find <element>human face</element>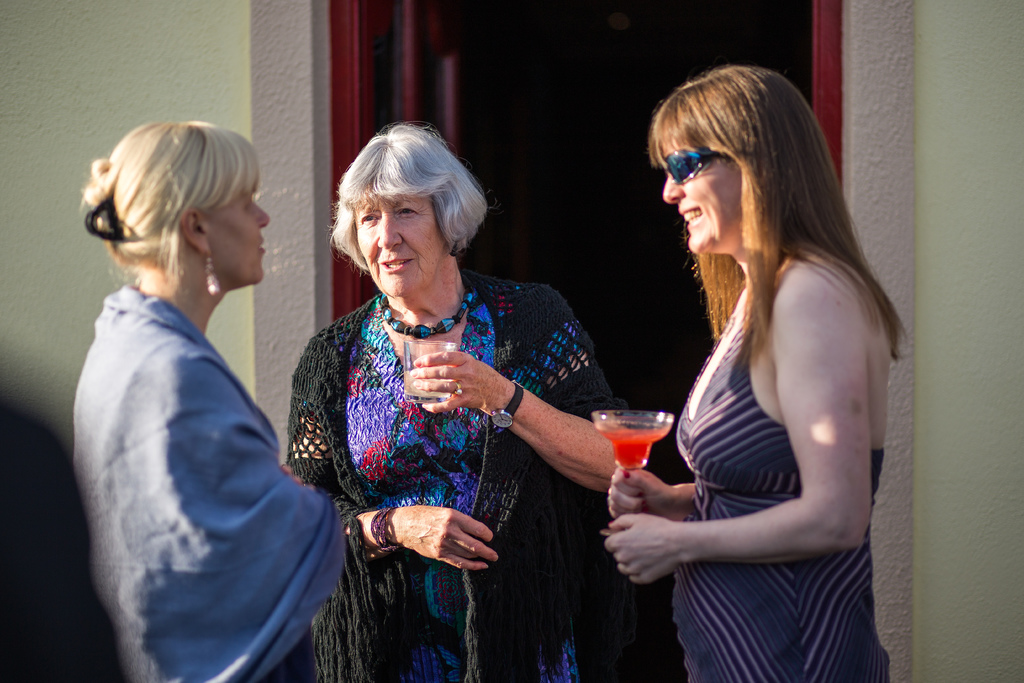
<box>214,183,271,282</box>
